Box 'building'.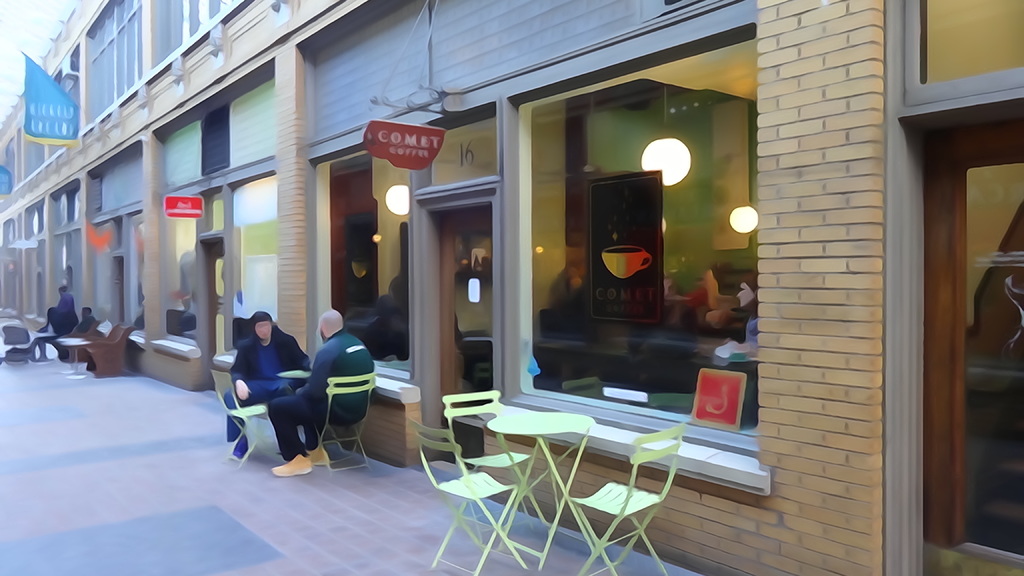
<bbox>0, 0, 1023, 575</bbox>.
